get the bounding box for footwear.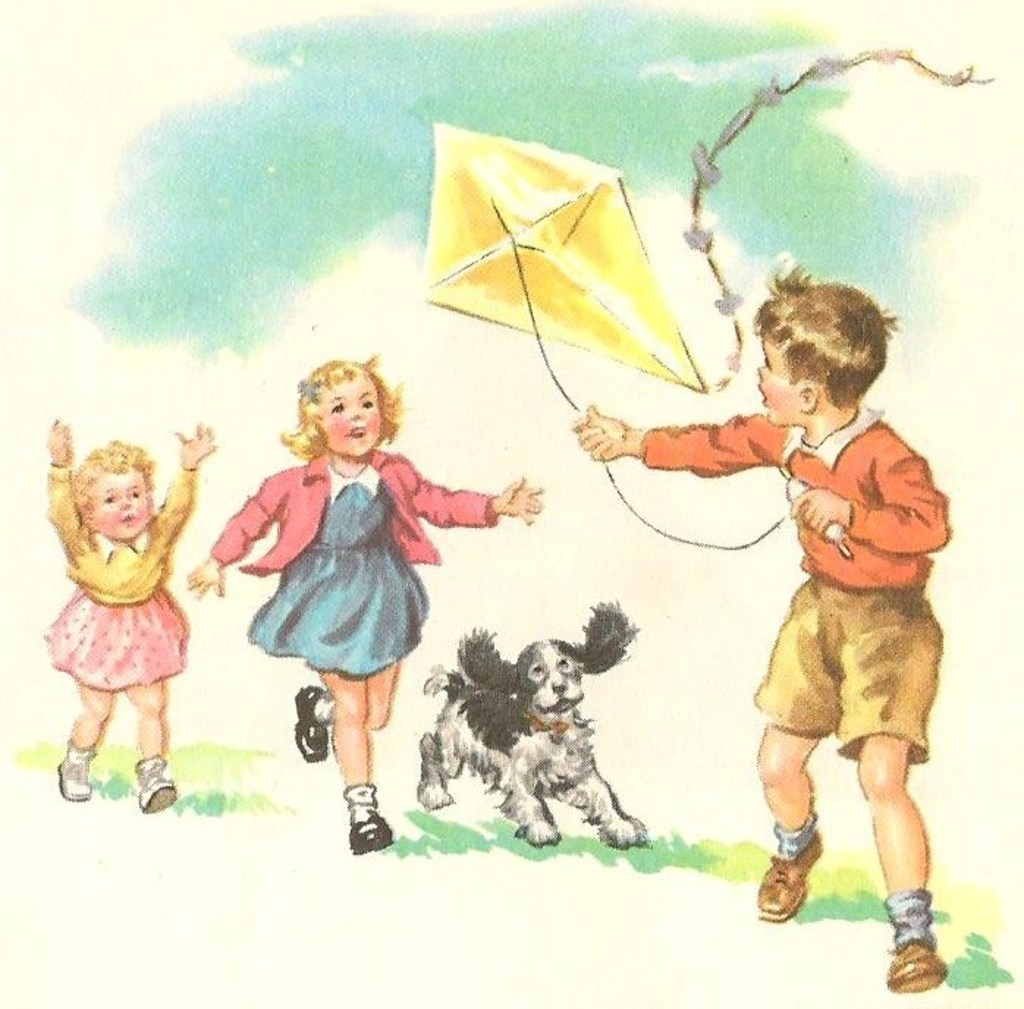
Rect(888, 943, 945, 994).
